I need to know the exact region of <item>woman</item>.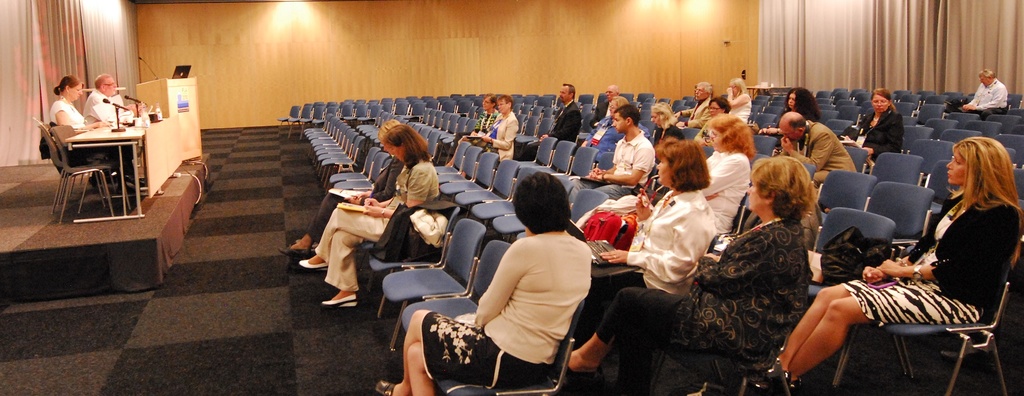
Region: crop(650, 106, 681, 147).
